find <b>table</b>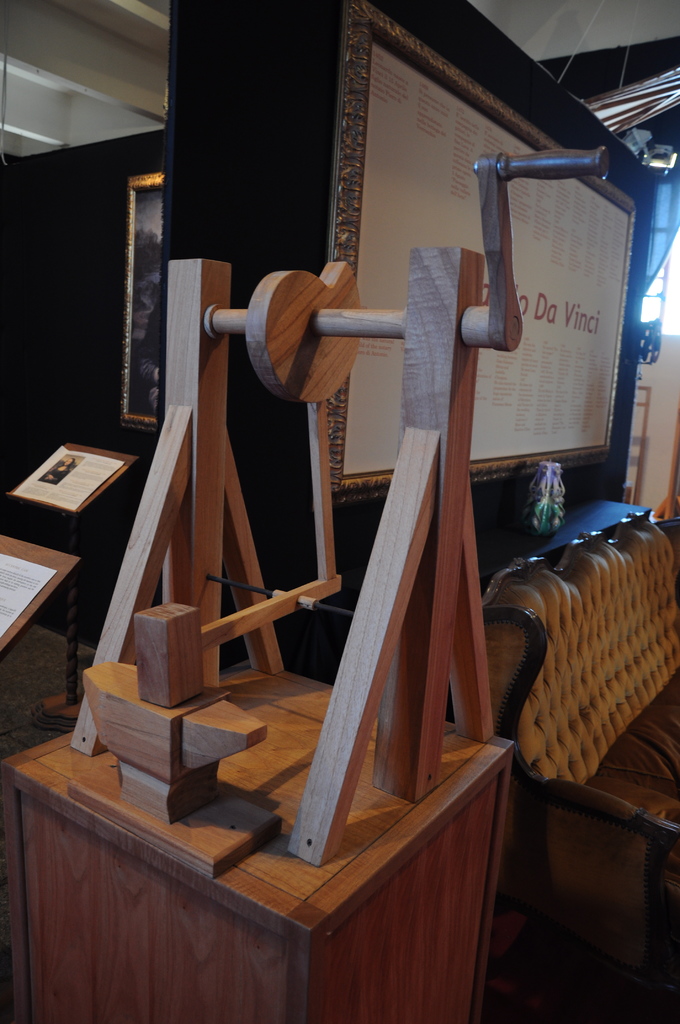
BBox(0, 669, 513, 1023)
